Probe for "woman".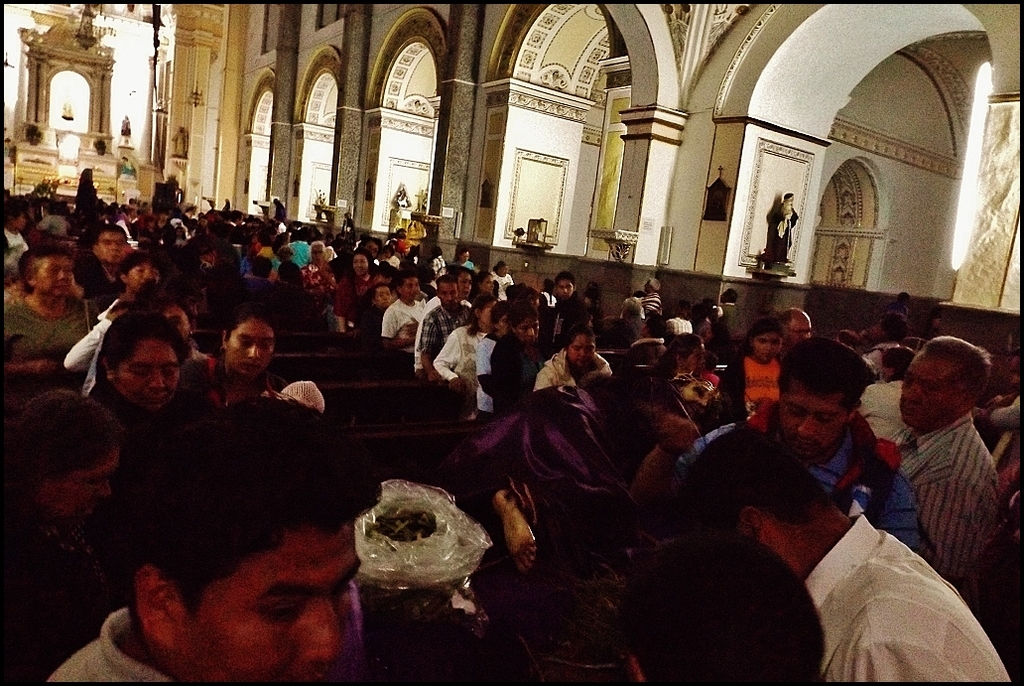
Probe result: (x1=493, y1=262, x2=515, y2=302).
